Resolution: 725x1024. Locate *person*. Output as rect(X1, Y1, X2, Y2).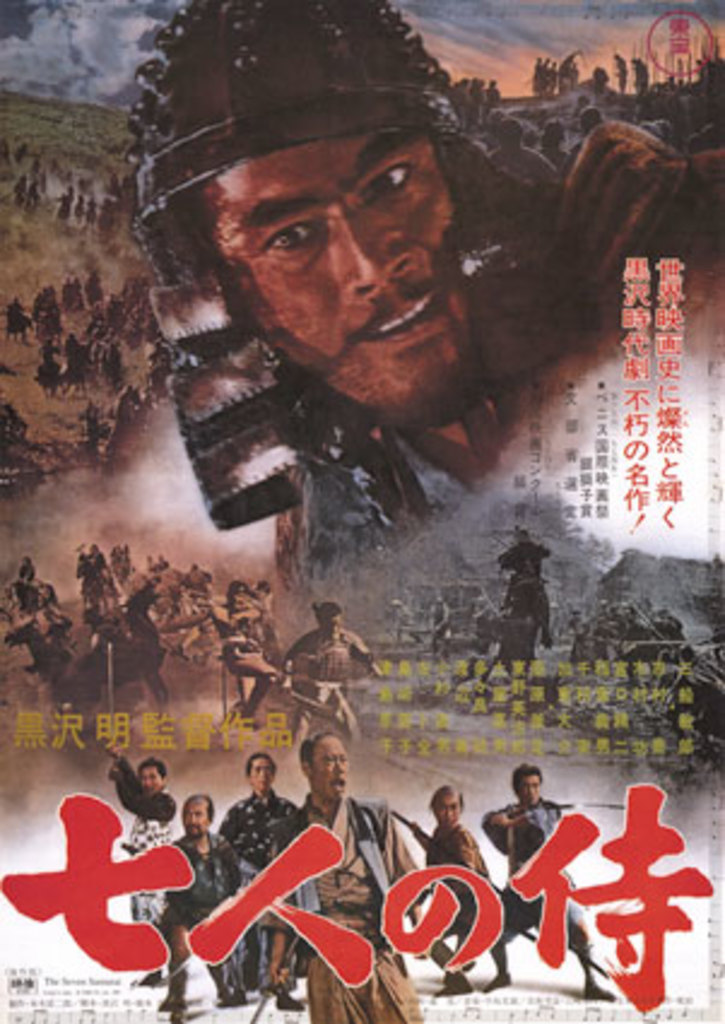
rect(494, 528, 564, 648).
